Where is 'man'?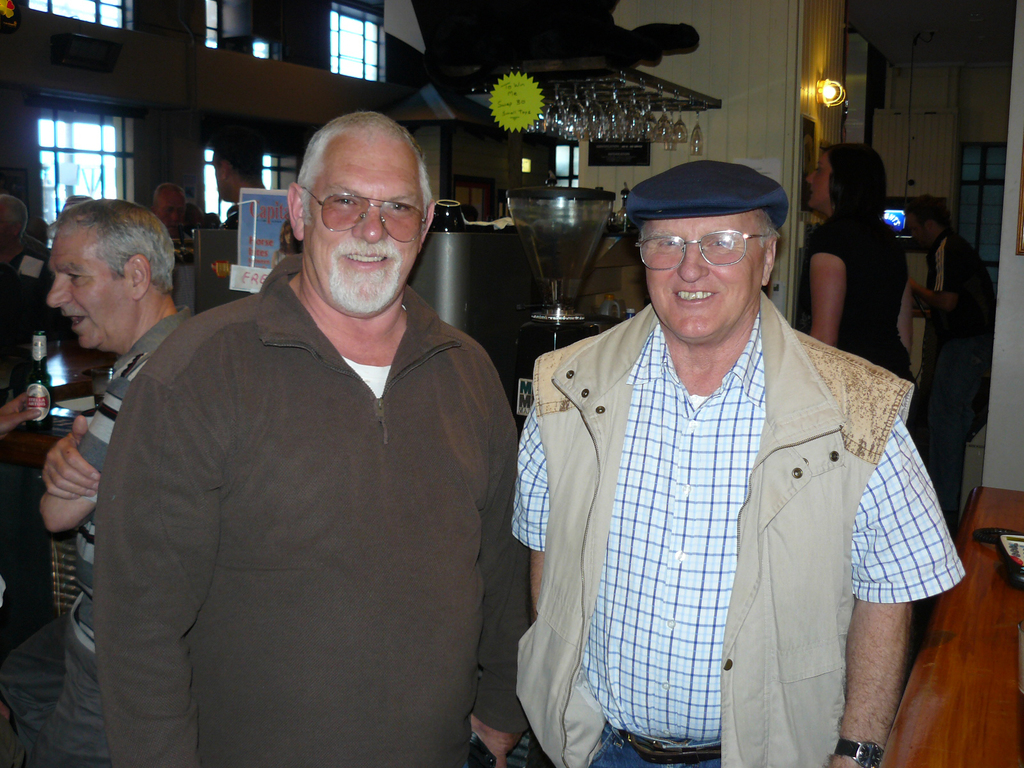
x1=28 y1=193 x2=196 y2=767.
